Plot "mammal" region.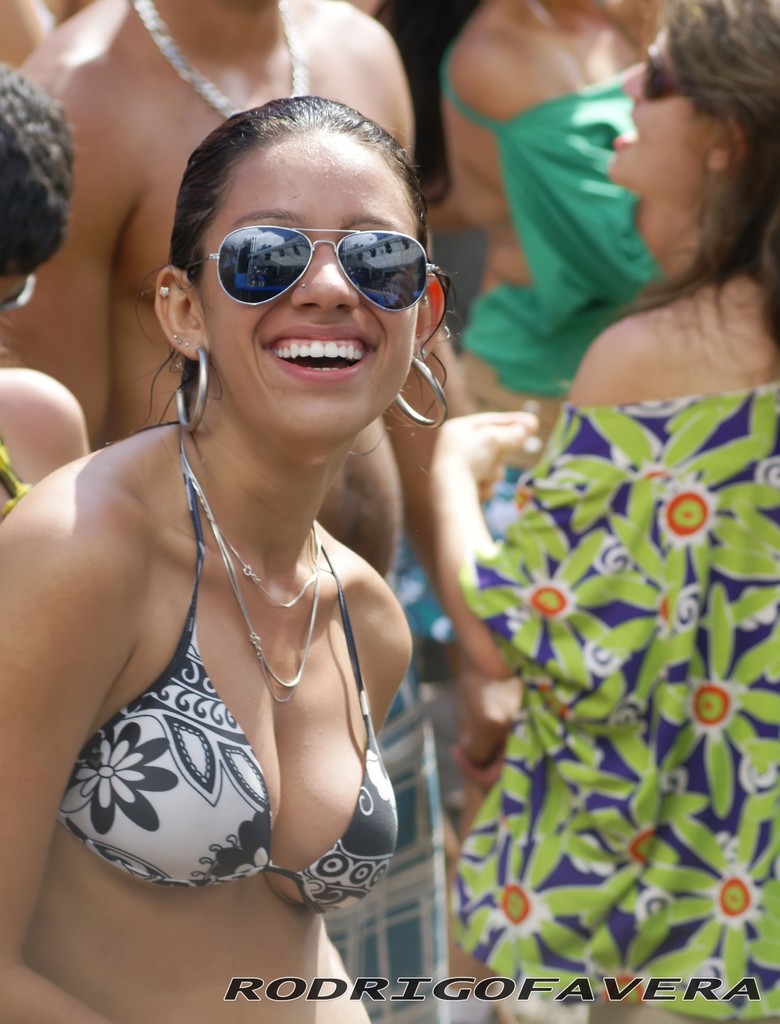
Plotted at <box>438,0,673,480</box>.
